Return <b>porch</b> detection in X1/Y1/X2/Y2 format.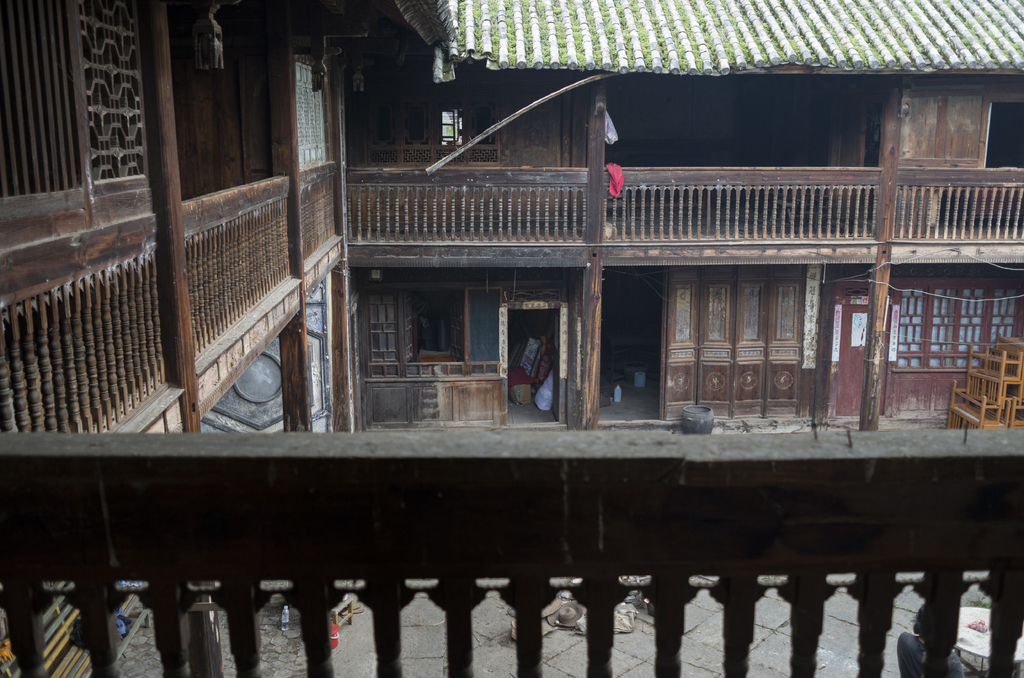
0/88/1023/677.
